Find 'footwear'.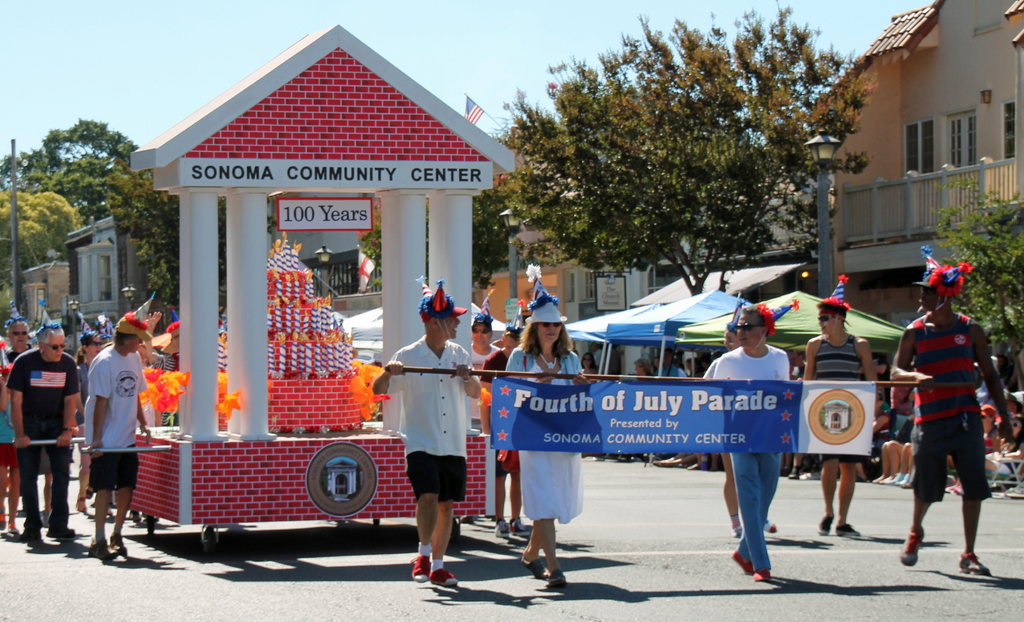
(44,522,74,538).
